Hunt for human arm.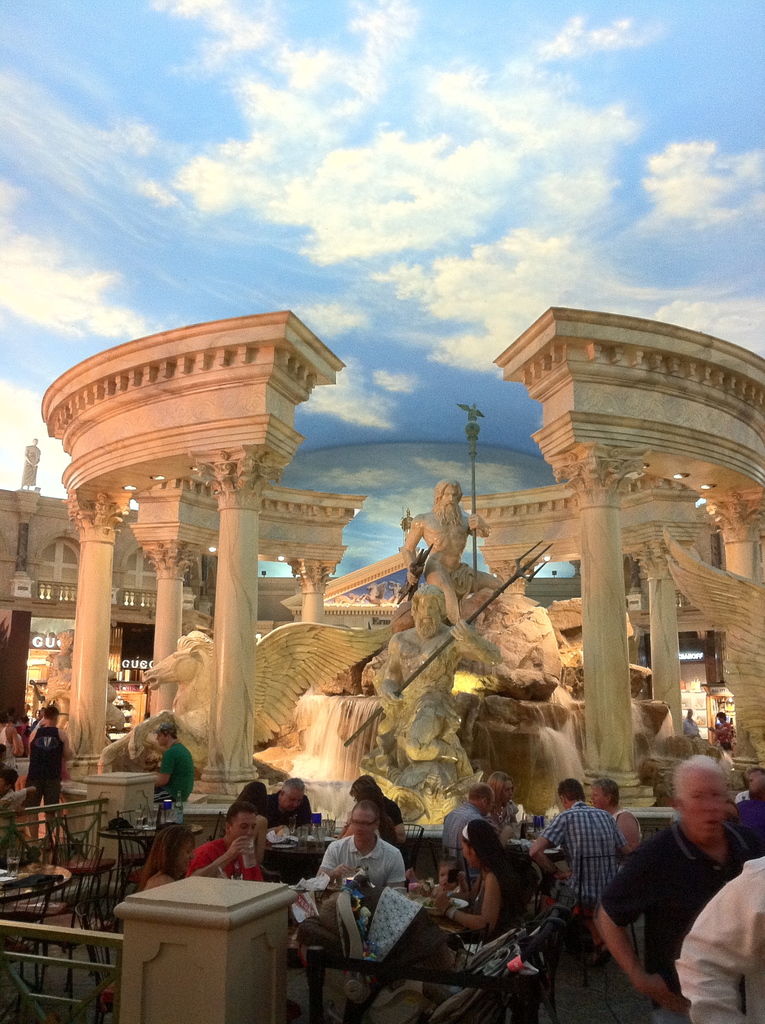
Hunted down at (left=529, top=810, right=571, bottom=879).
